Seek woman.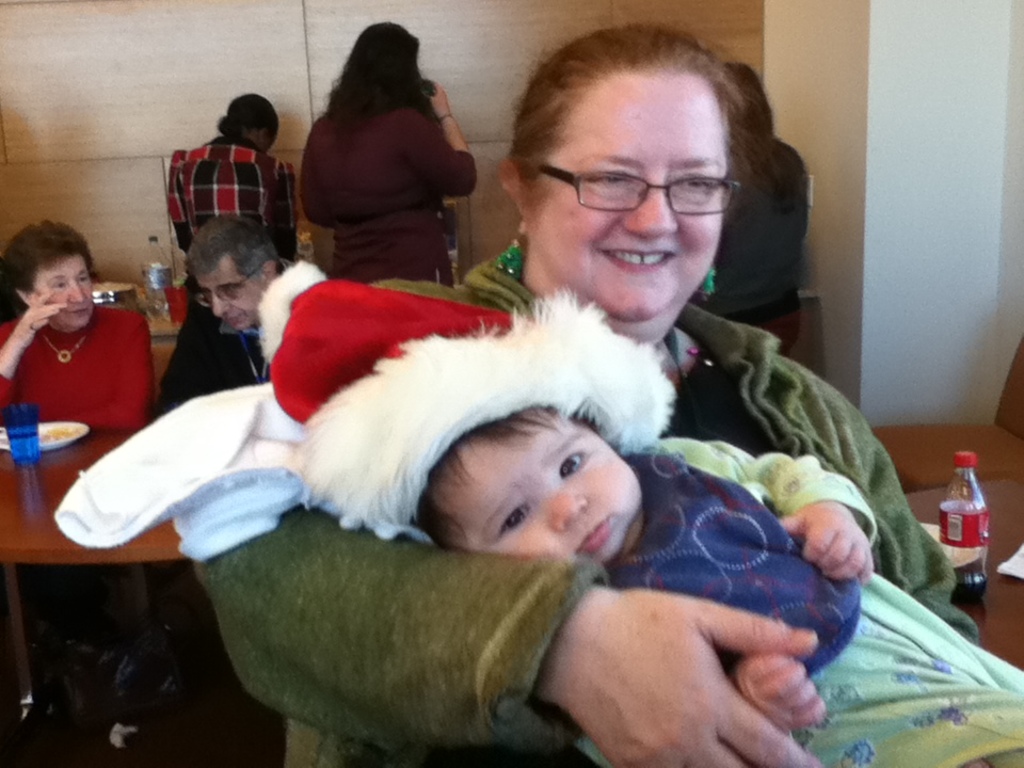
0,212,154,705.
